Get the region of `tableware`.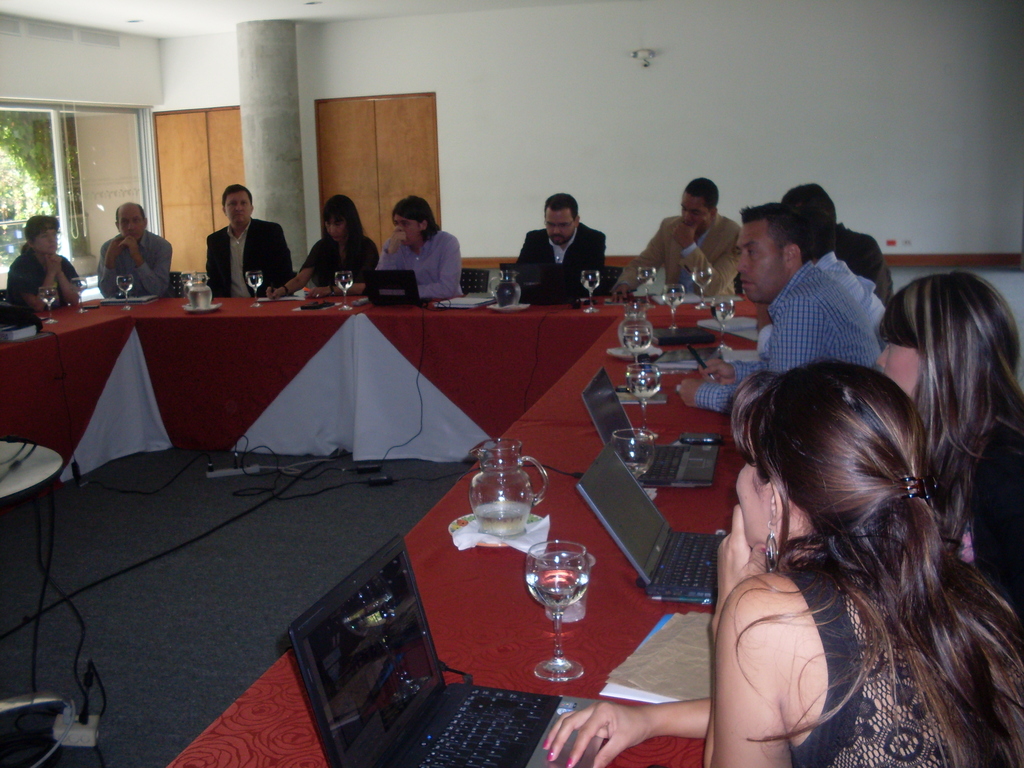
box=[710, 296, 739, 346].
